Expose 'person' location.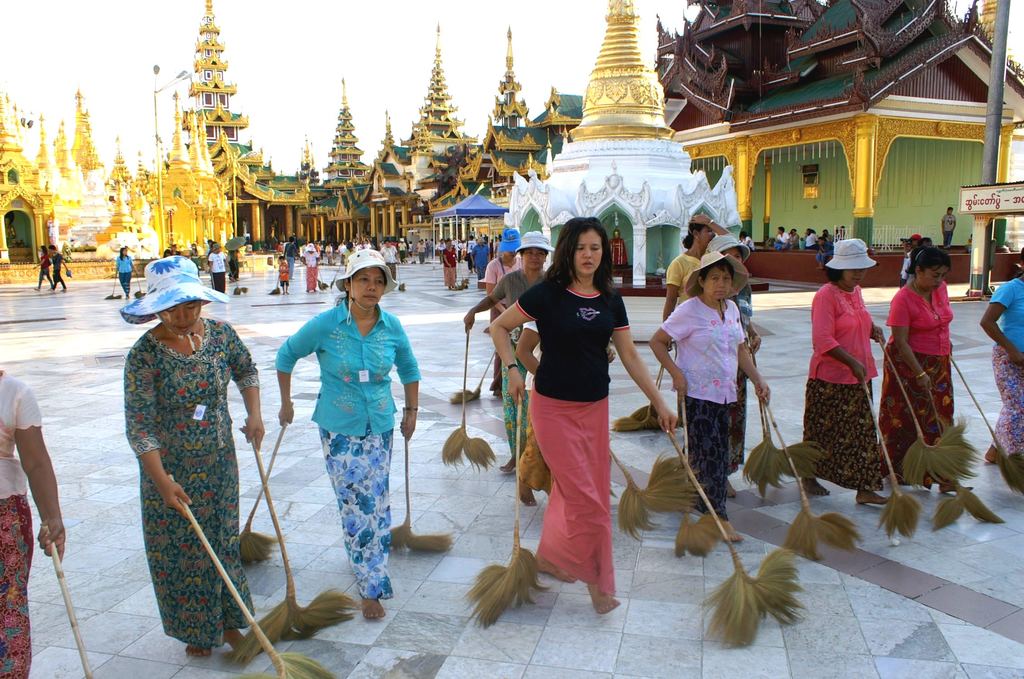
Exposed at [493, 234, 497, 255].
